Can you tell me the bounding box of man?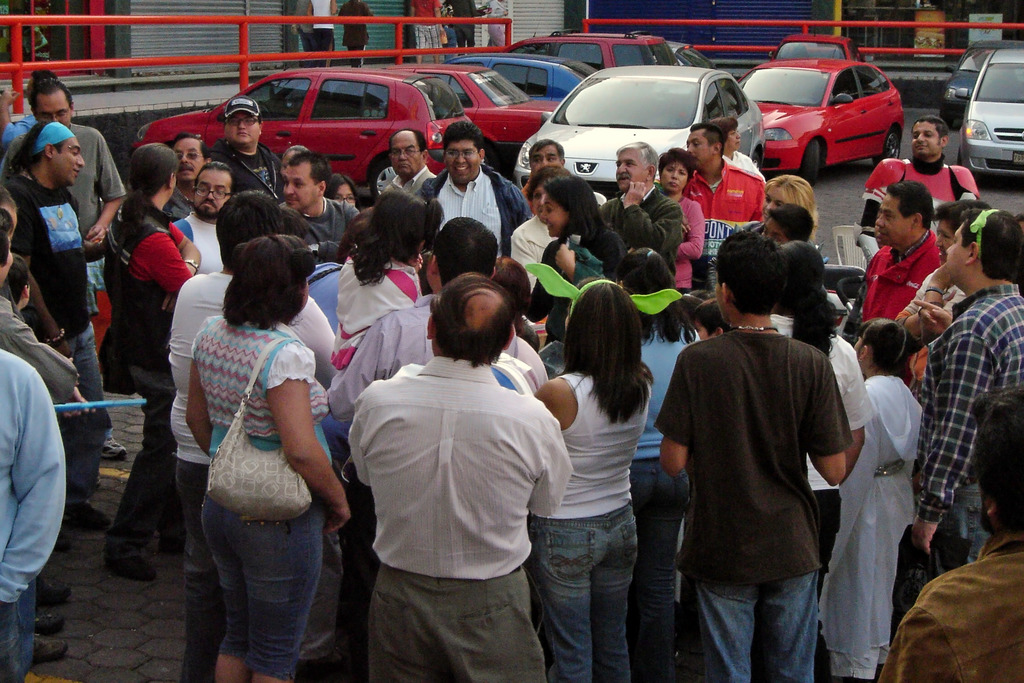
<region>682, 120, 767, 296</region>.
